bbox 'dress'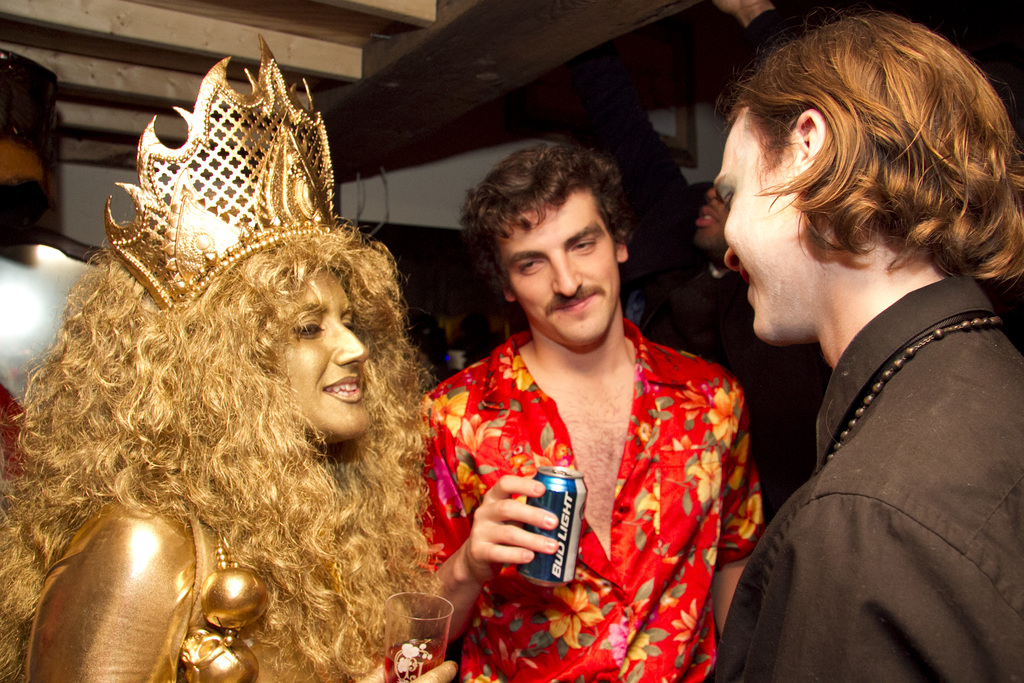
region(22, 497, 323, 682)
